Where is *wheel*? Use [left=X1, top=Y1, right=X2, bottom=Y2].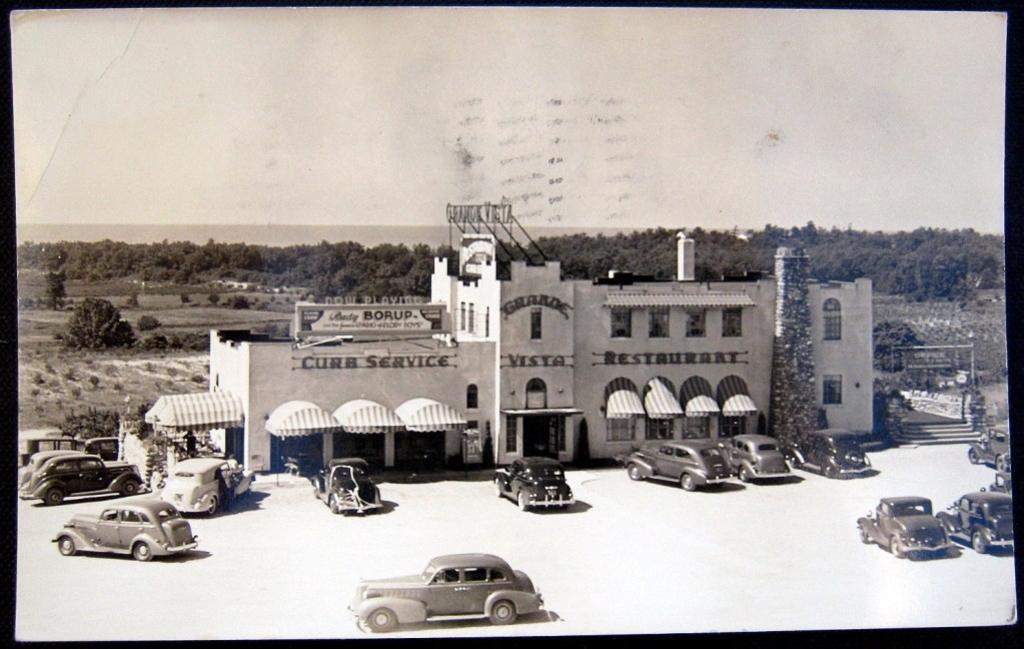
[left=891, top=536, right=904, bottom=557].
